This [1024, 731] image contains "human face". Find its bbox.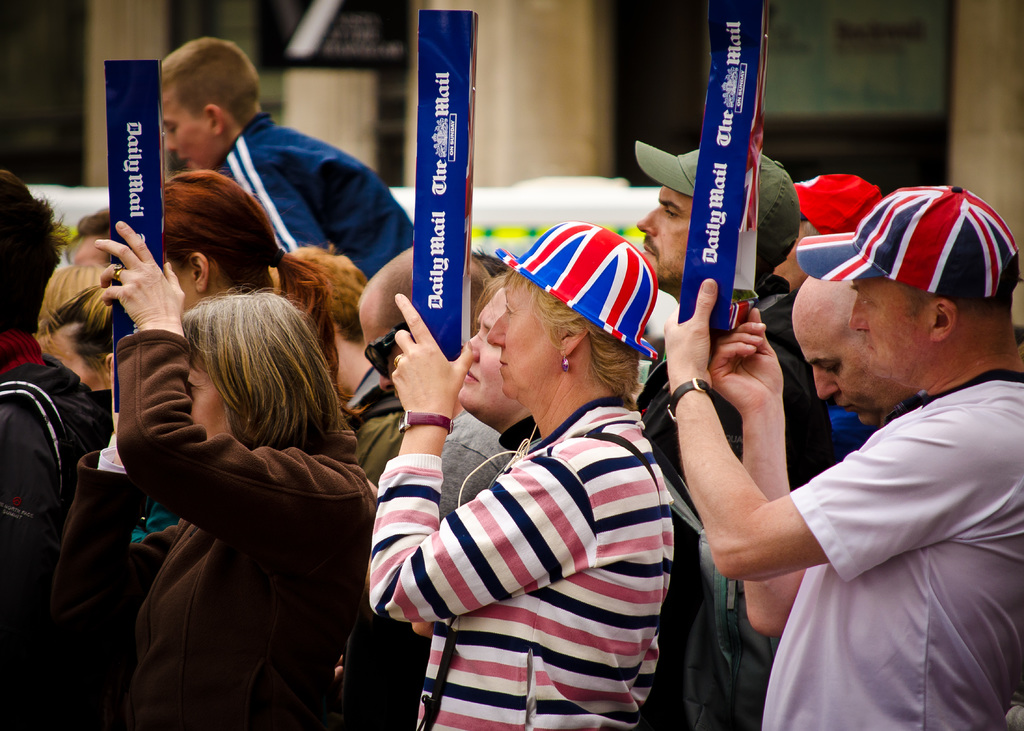
bbox=(638, 188, 691, 284).
